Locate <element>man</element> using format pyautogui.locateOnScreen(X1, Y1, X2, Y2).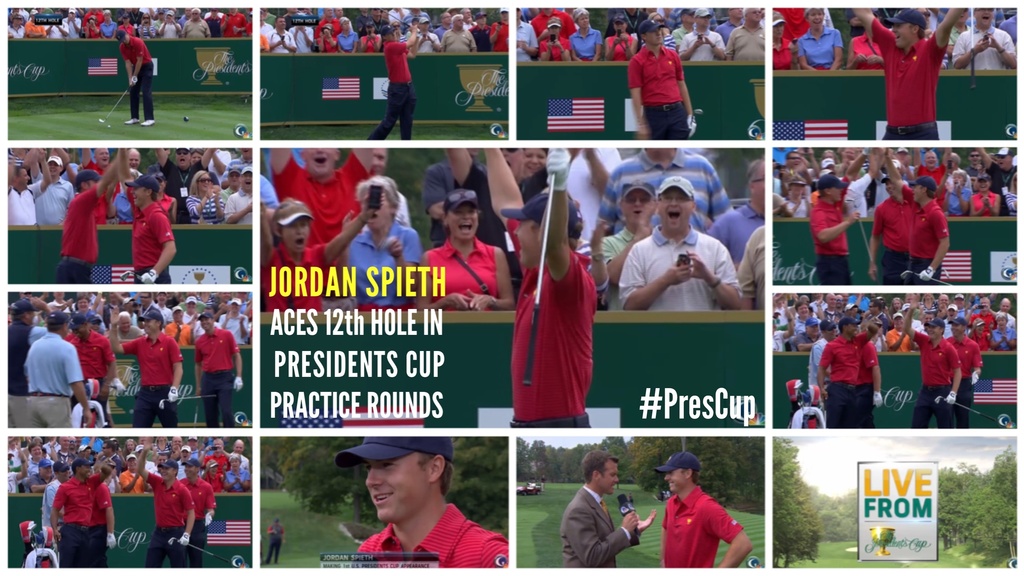
pyautogui.locateOnScreen(113, 28, 156, 128).
